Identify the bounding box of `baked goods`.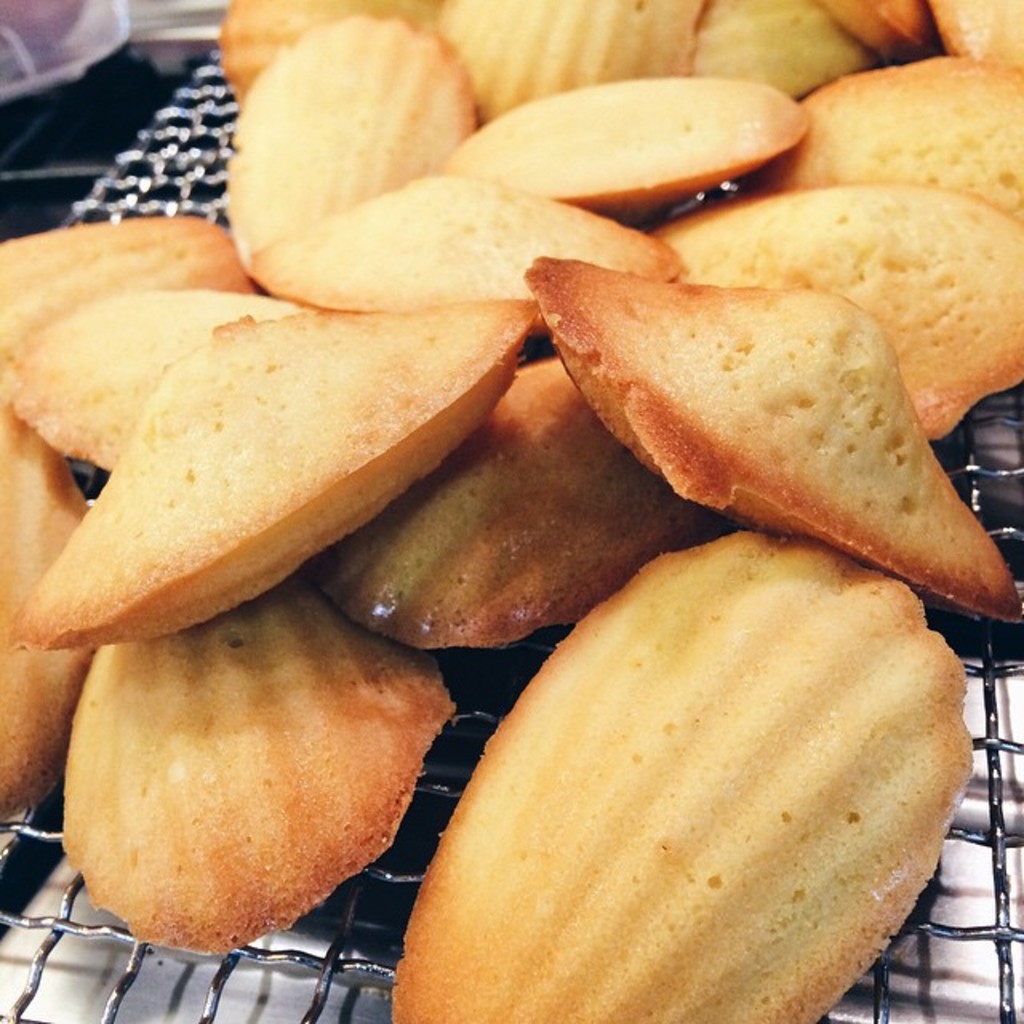
42 565 443 955.
